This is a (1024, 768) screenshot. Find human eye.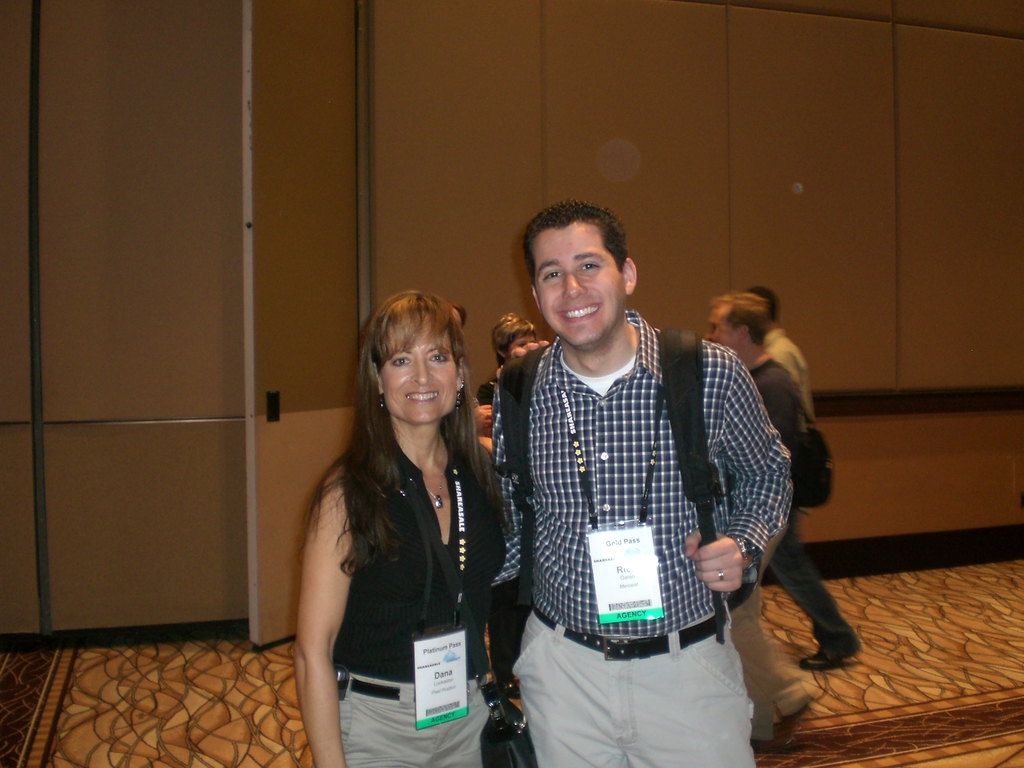
Bounding box: bbox=(579, 259, 599, 275).
